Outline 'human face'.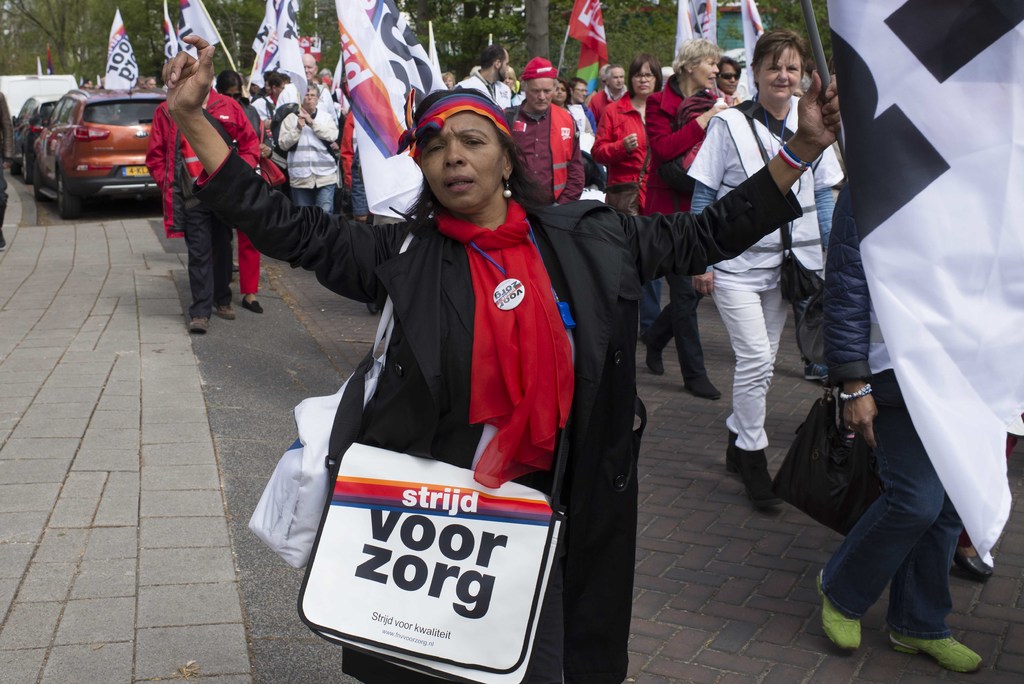
Outline: box=[552, 81, 567, 103].
